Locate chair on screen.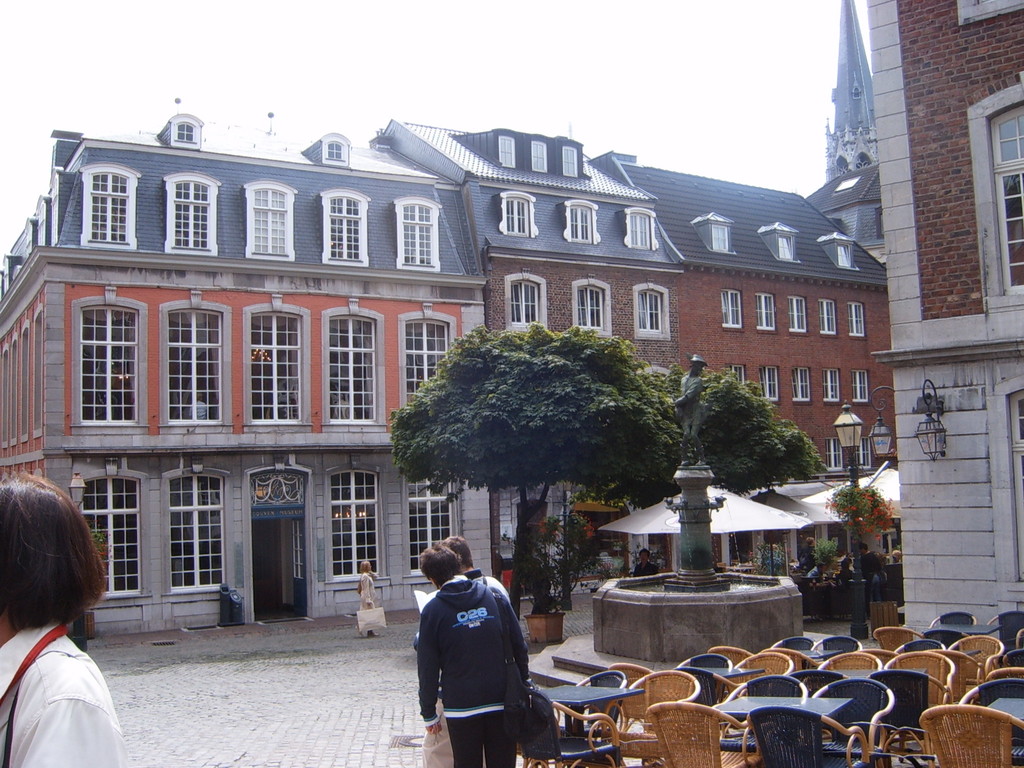
On screen at [x1=879, y1=645, x2=953, y2=669].
